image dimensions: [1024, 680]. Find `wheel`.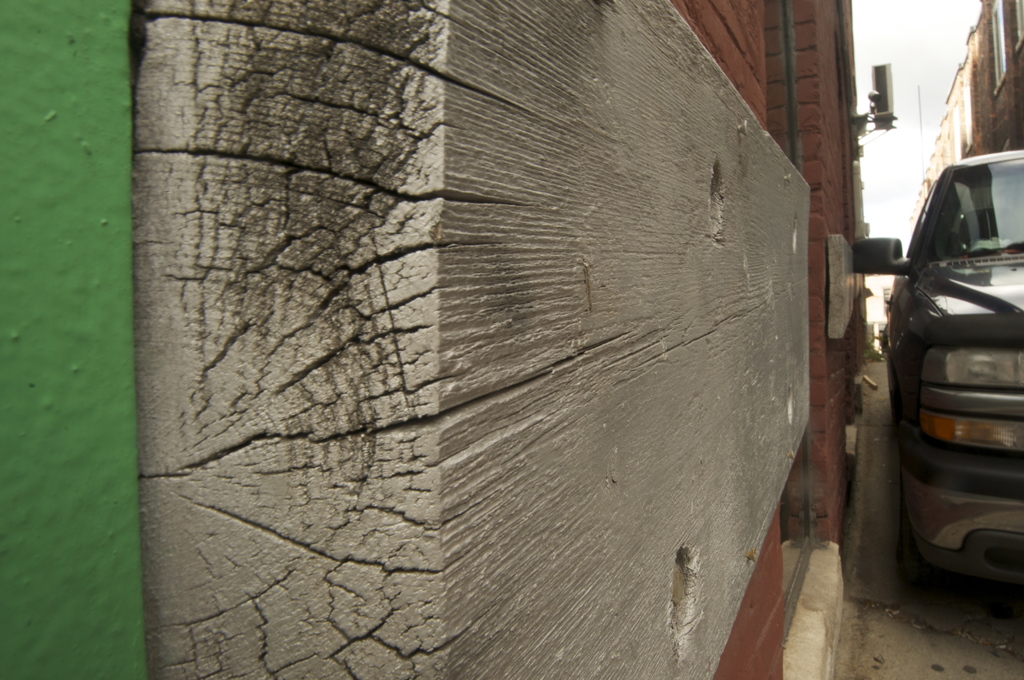
<region>894, 467, 947, 590</region>.
